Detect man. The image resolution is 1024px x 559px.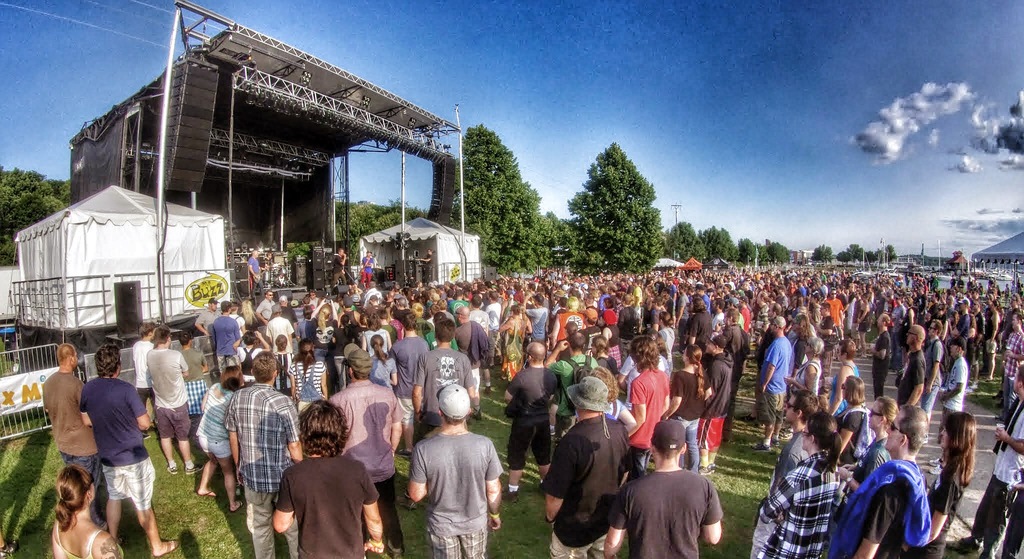
BBox(828, 400, 925, 557).
